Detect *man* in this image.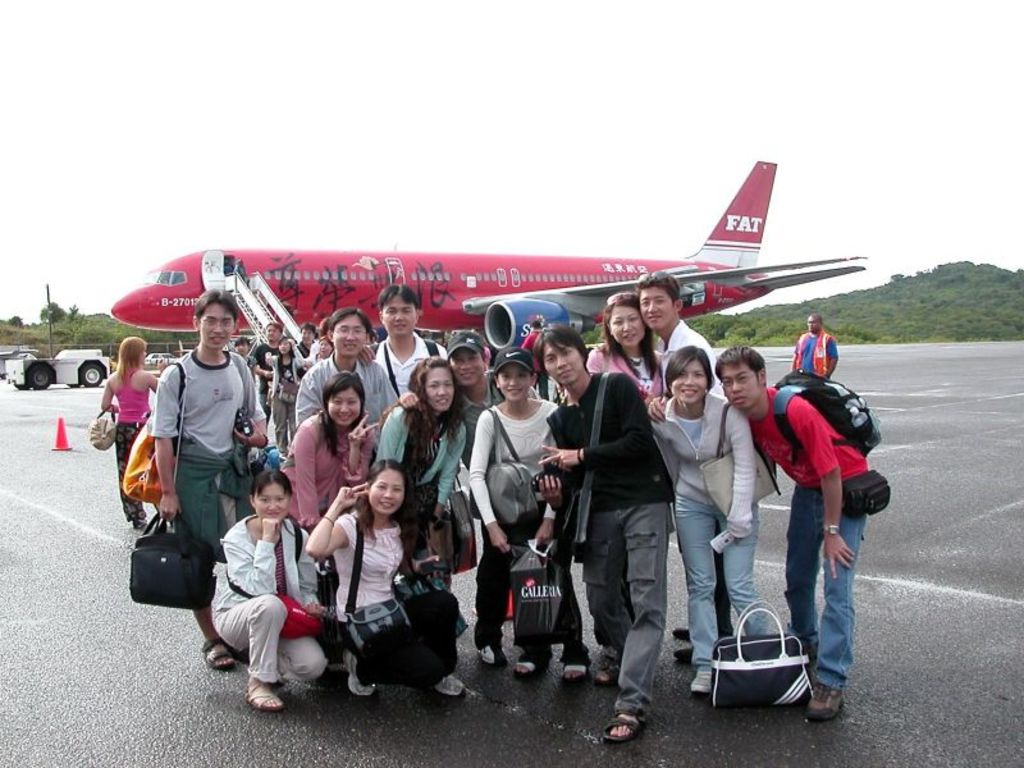
Detection: locate(635, 269, 732, 663).
